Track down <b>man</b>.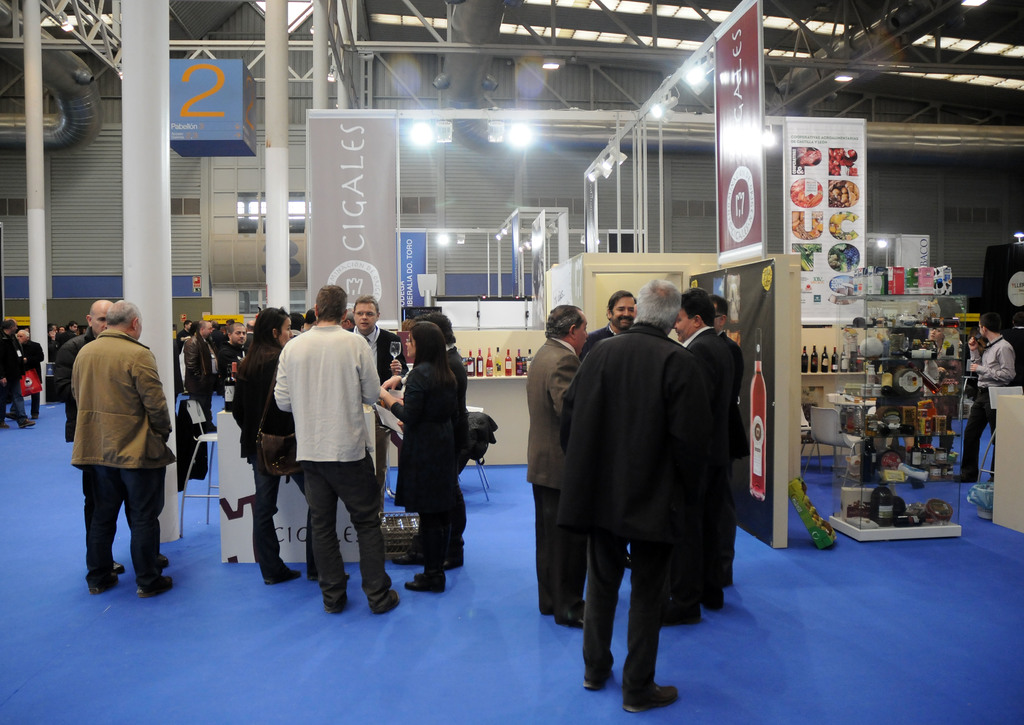
Tracked to bbox(48, 296, 114, 449).
